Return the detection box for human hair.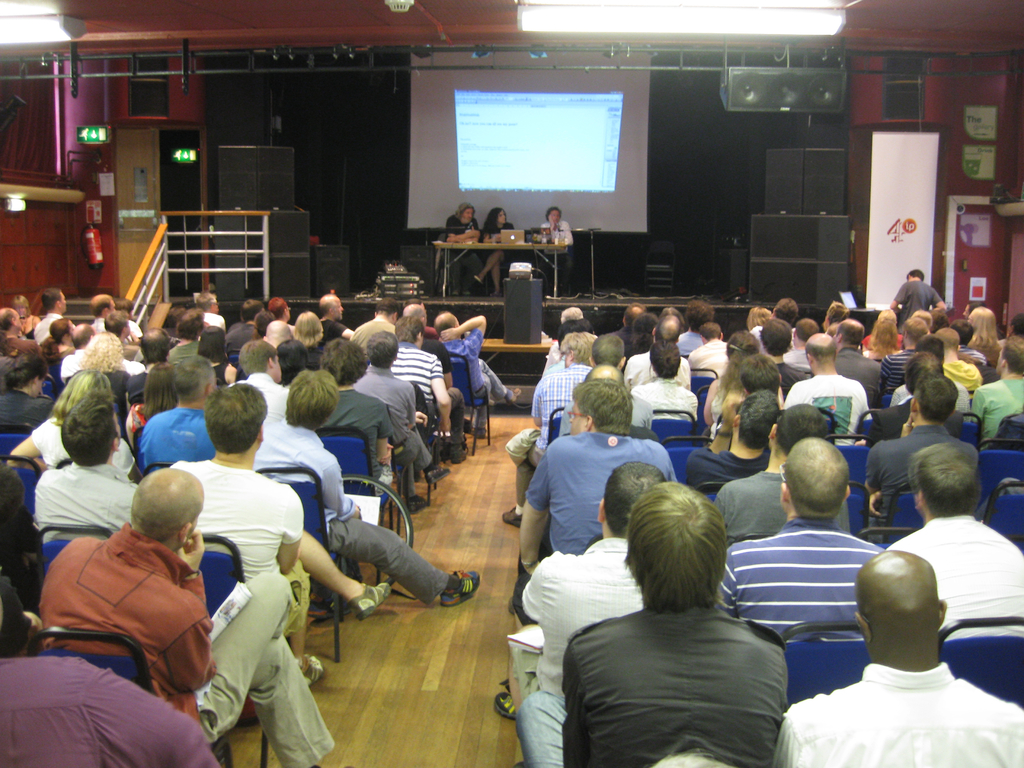
564,305,586,321.
